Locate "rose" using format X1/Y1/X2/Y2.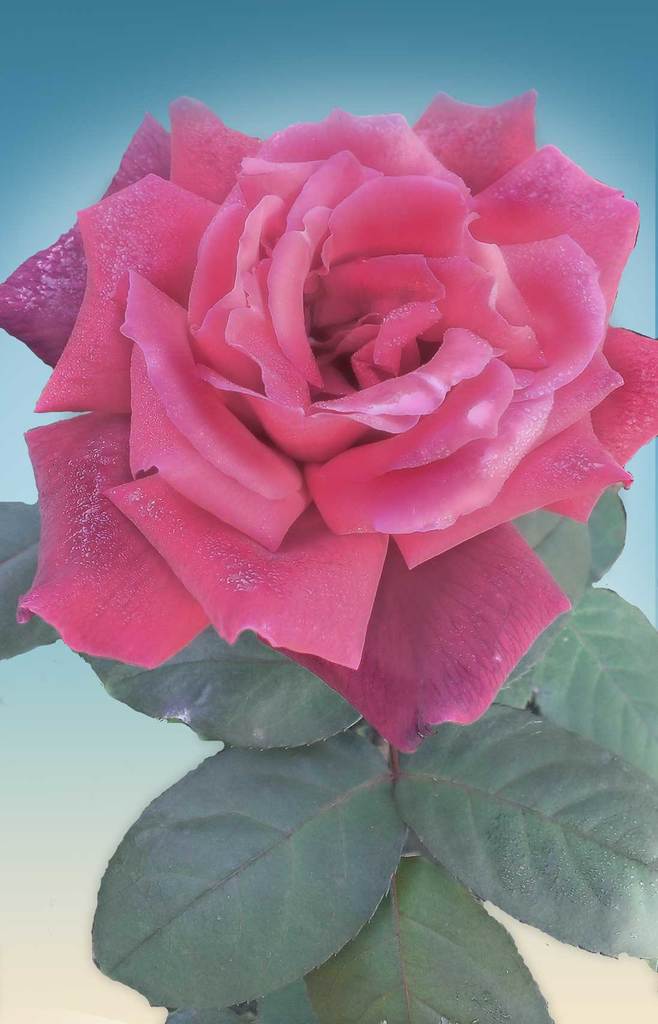
0/90/656/756.
